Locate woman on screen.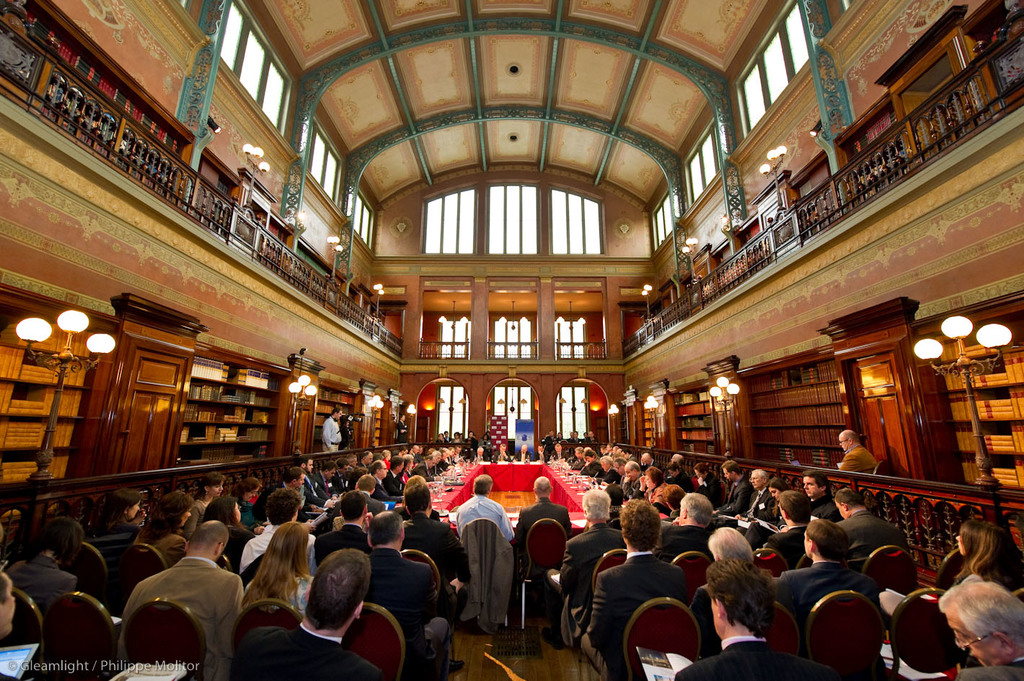
On screen at 80,488,145,546.
